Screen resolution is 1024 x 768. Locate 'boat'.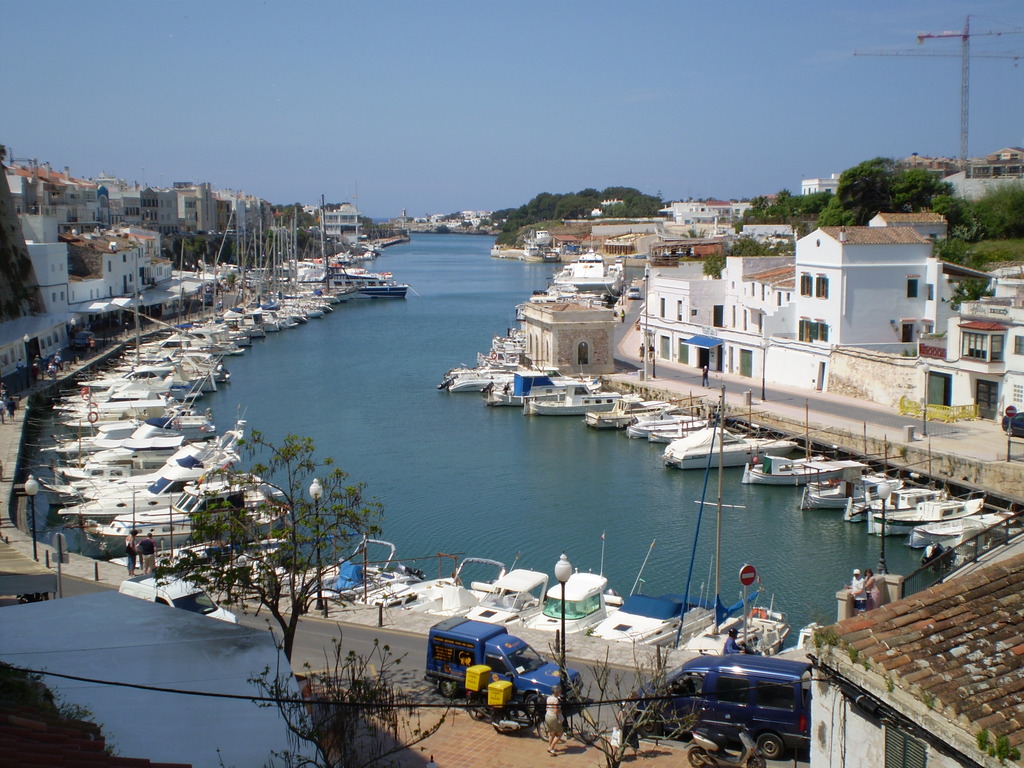
box(523, 395, 638, 419).
